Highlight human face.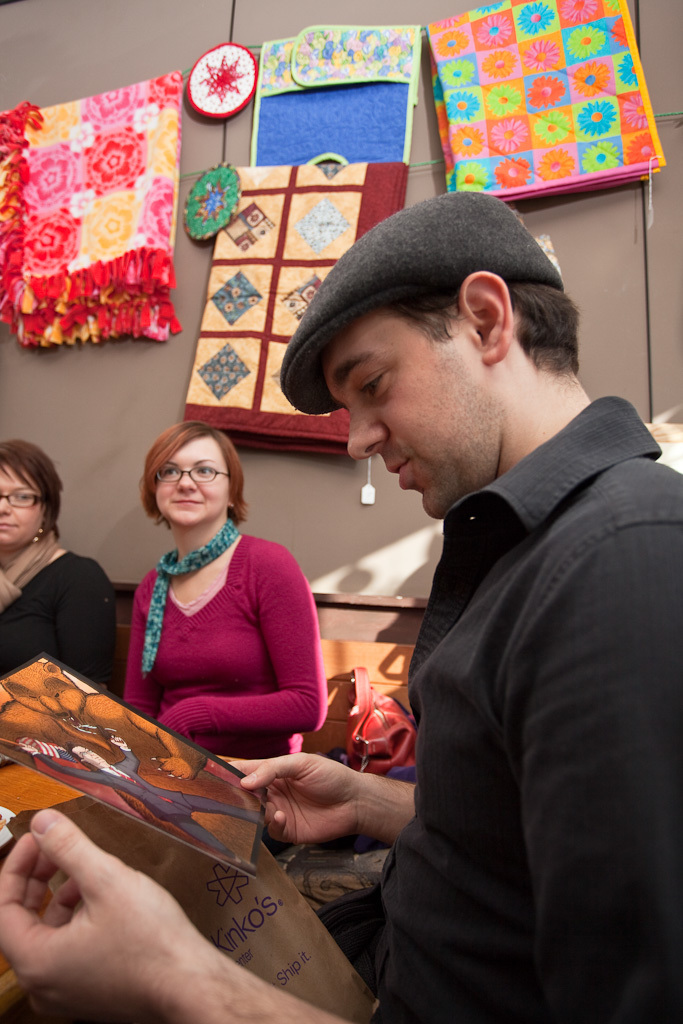
Highlighted region: {"x1": 150, "y1": 431, "x2": 235, "y2": 536}.
